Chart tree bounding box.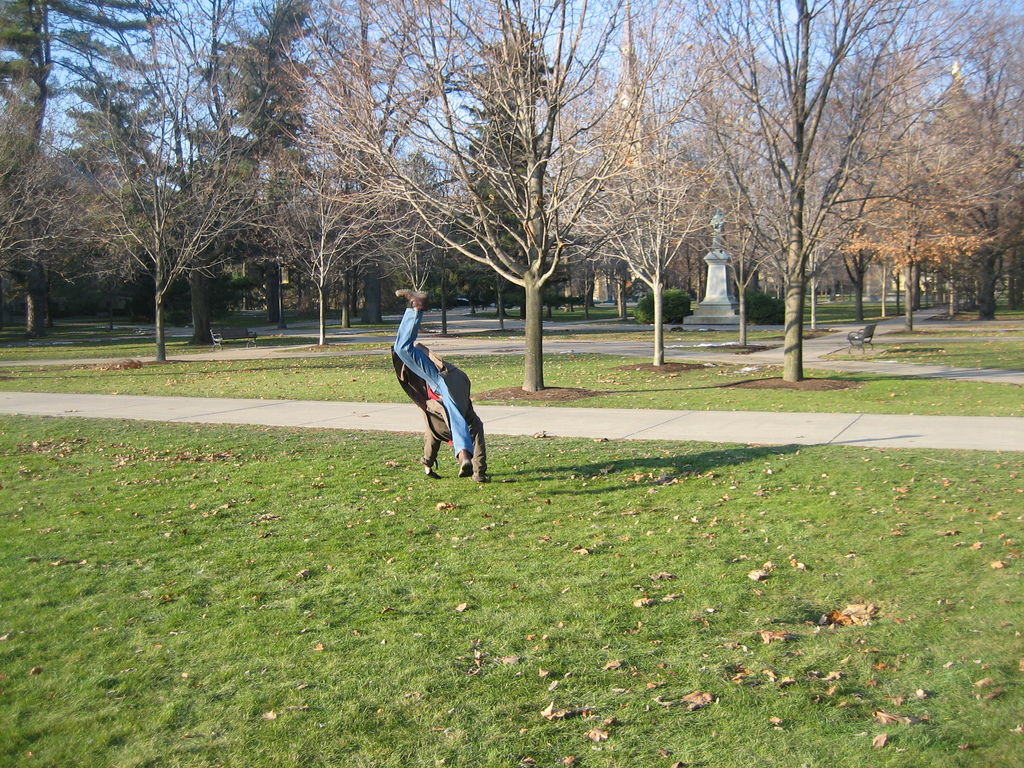
Charted: crop(187, 0, 332, 340).
